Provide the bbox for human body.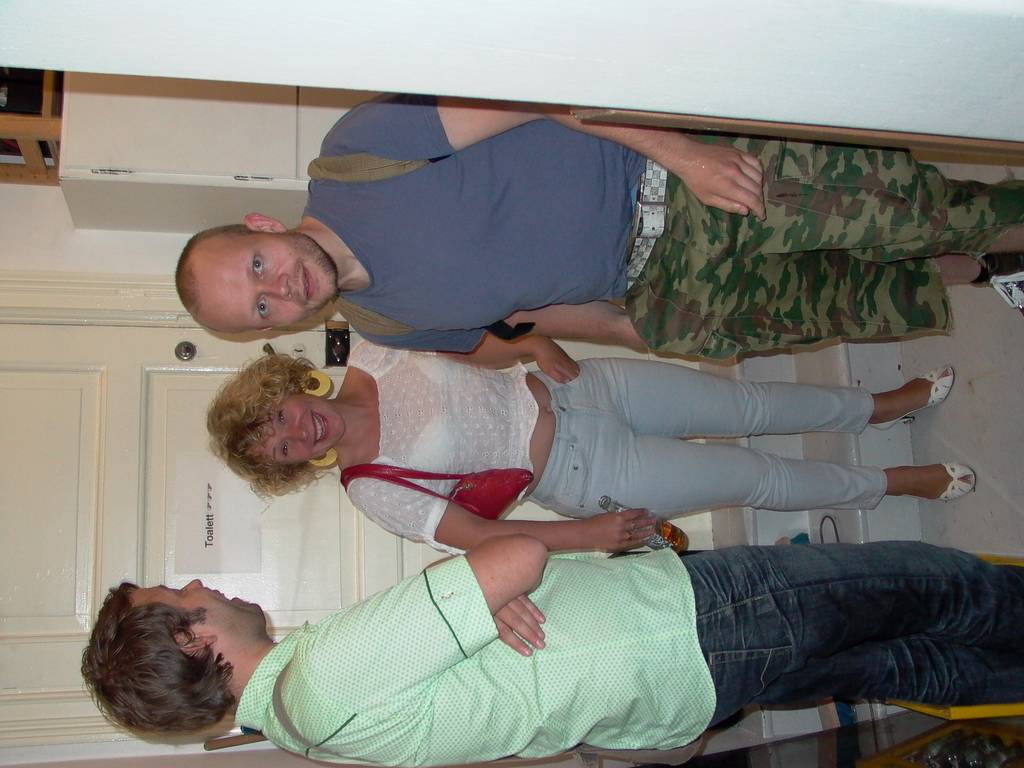
(297, 108, 1023, 371).
